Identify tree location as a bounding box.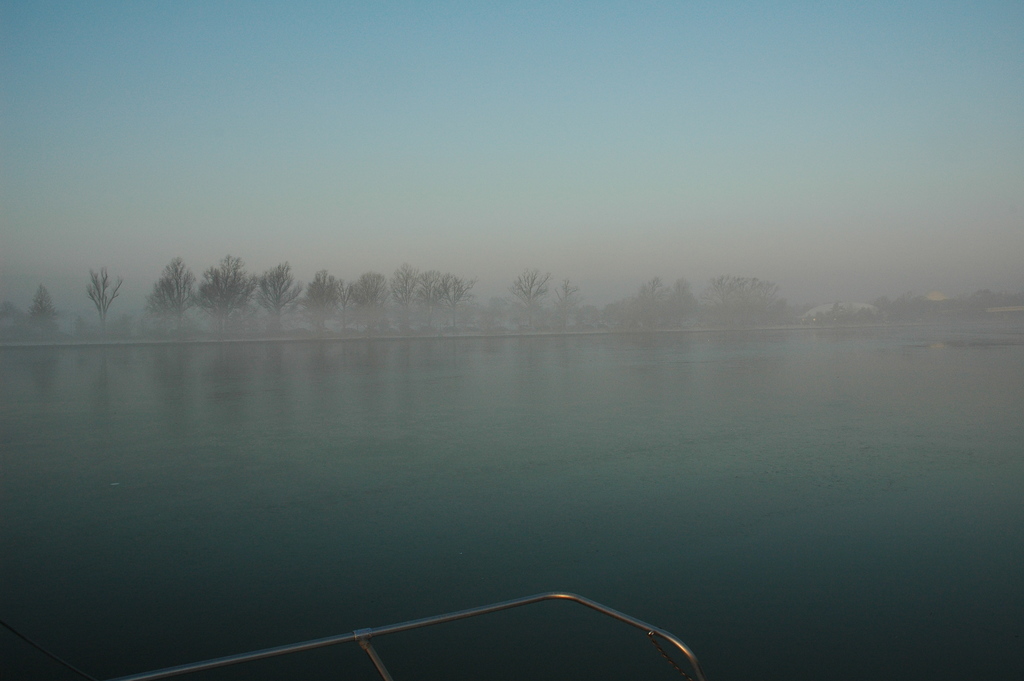
(403,267,447,303).
